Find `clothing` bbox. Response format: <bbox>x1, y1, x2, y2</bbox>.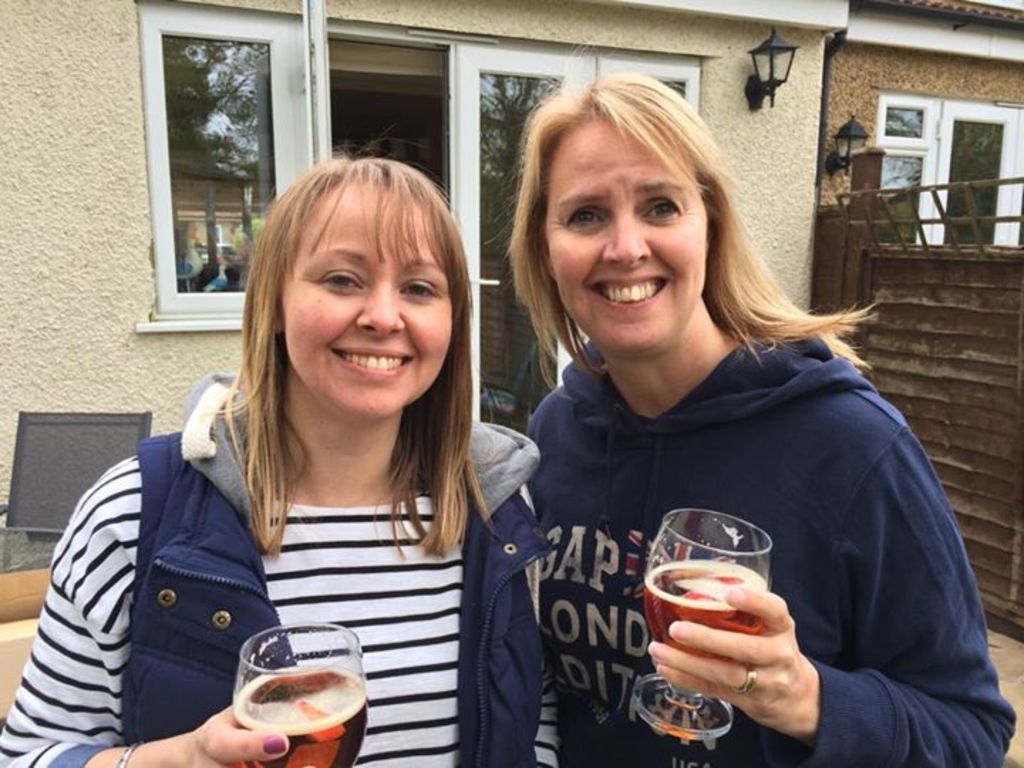
<bbox>516, 348, 1023, 767</bbox>.
